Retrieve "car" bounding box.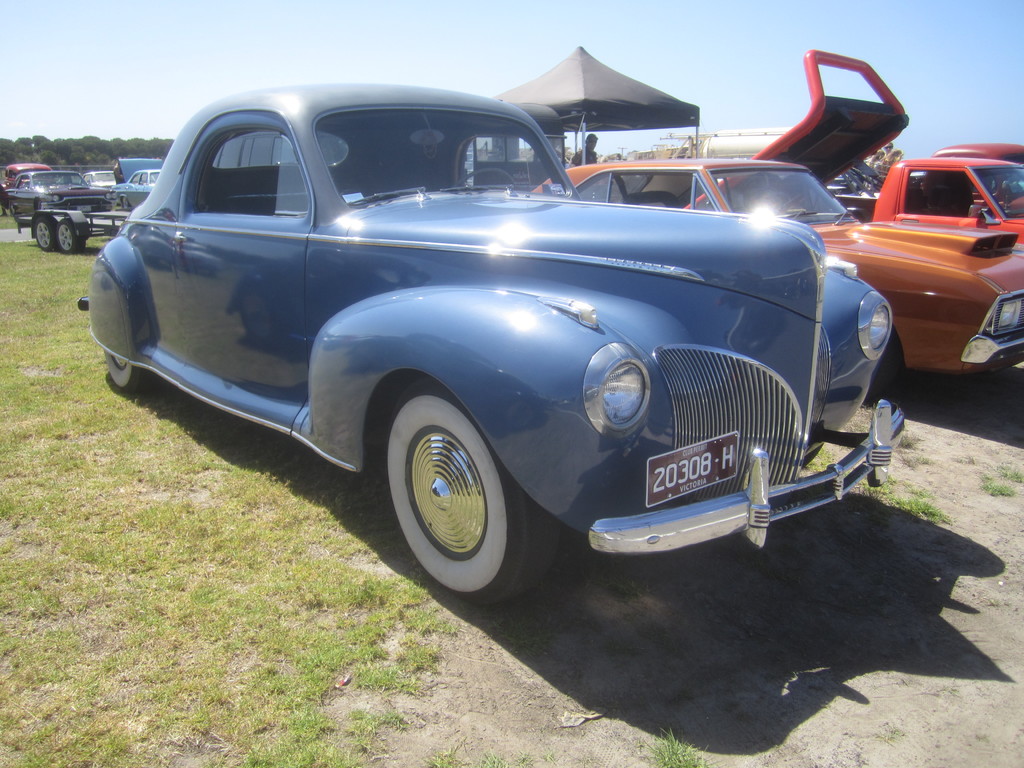
Bounding box: pyautogui.locateOnScreen(117, 156, 164, 213).
